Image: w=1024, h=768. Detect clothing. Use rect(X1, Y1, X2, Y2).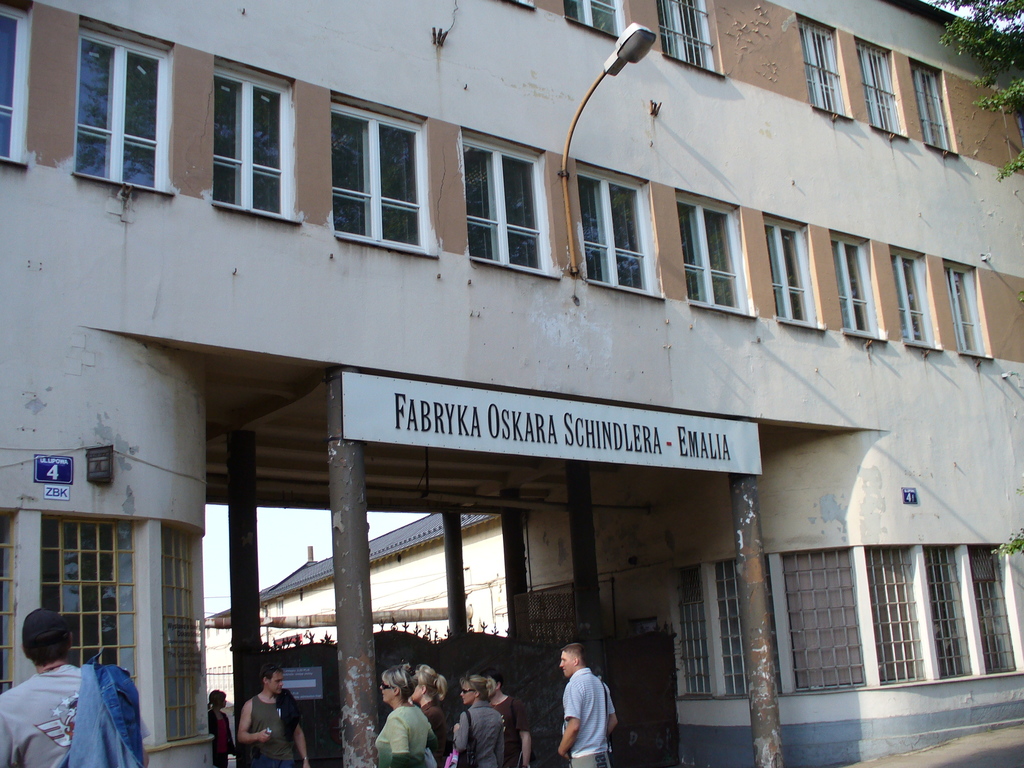
rect(246, 689, 307, 767).
